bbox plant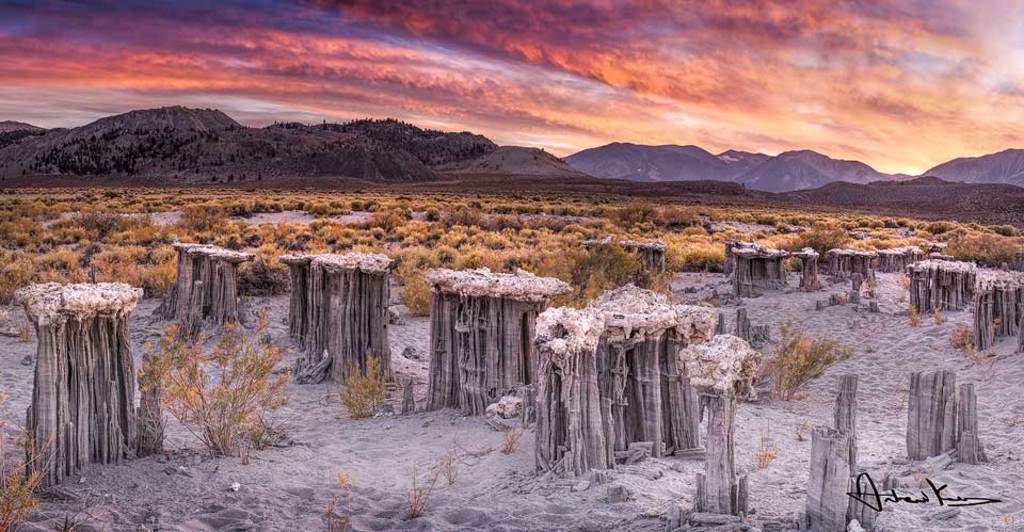
locate(131, 316, 297, 454)
